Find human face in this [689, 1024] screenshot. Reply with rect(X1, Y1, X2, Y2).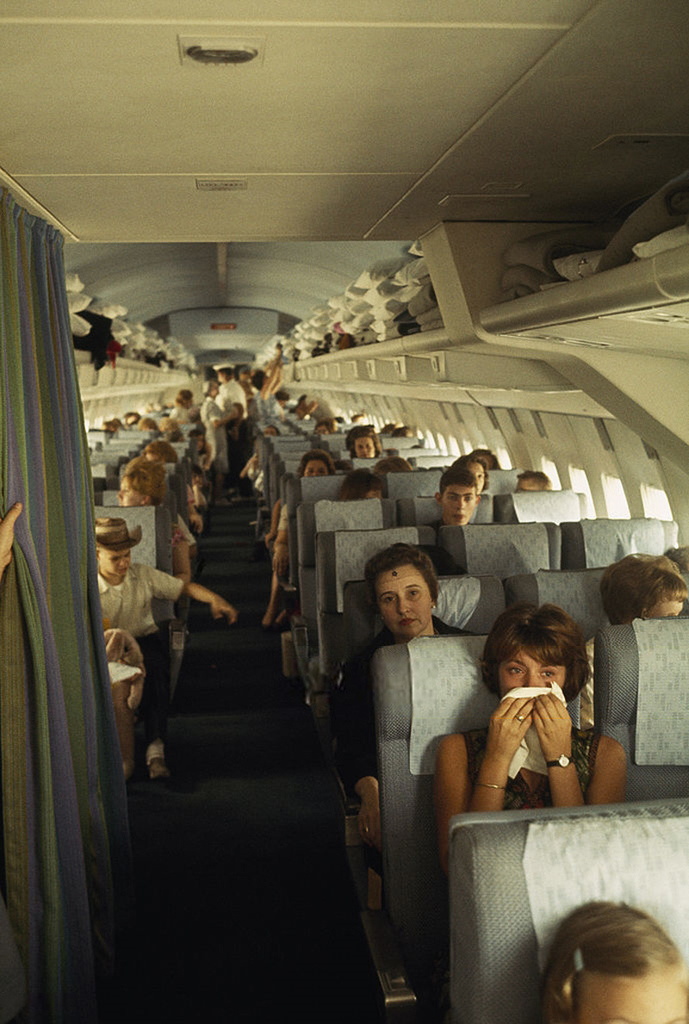
rect(115, 472, 143, 506).
